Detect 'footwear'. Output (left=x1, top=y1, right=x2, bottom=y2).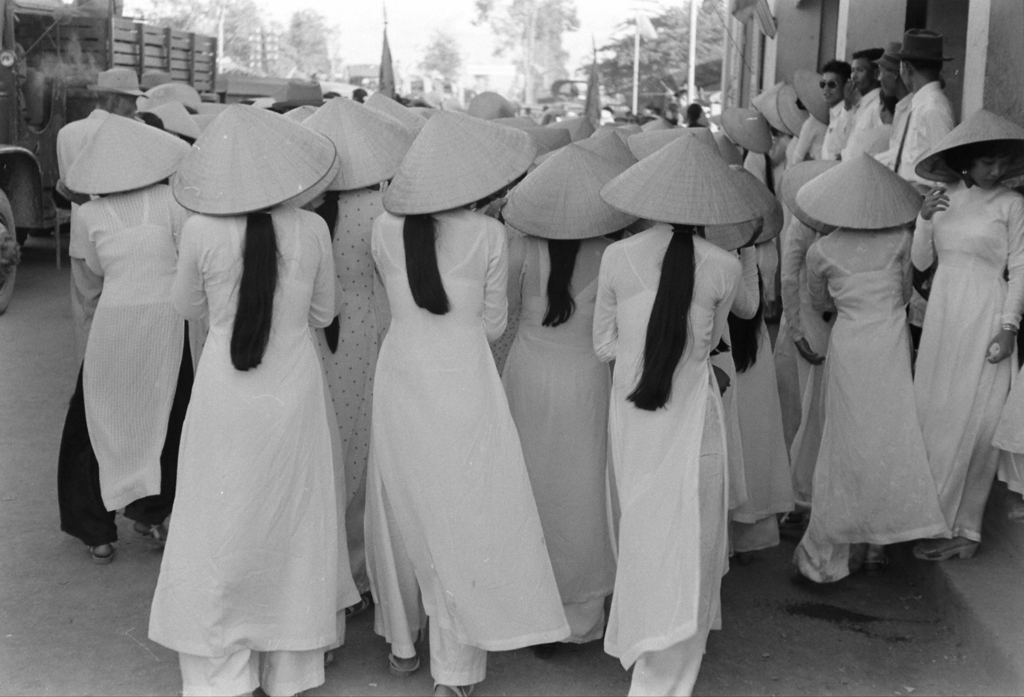
(left=386, top=652, right=424, bottom=679).
